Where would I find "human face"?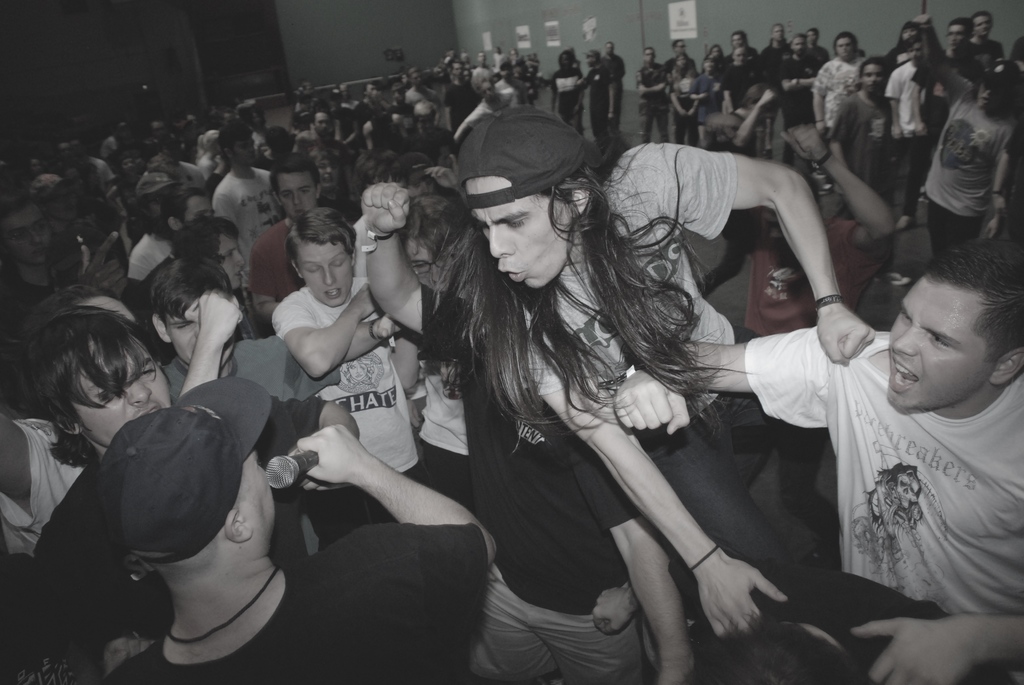
At box(184, 194, 214, 221).
